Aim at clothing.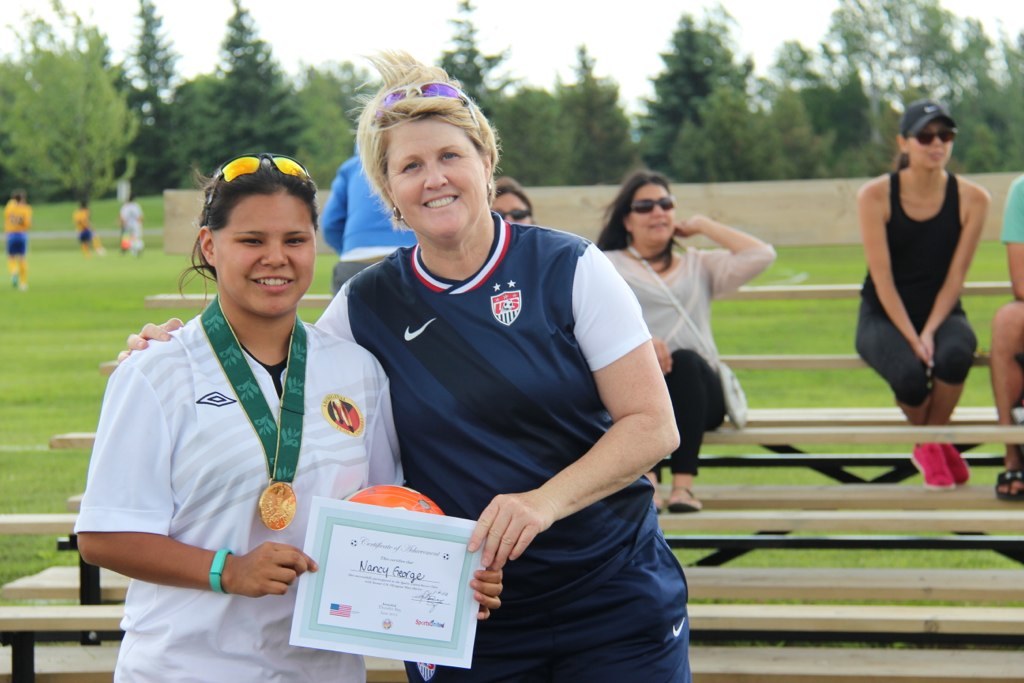
Aimed at [left=318, top=149, right=414, bottom=290].
